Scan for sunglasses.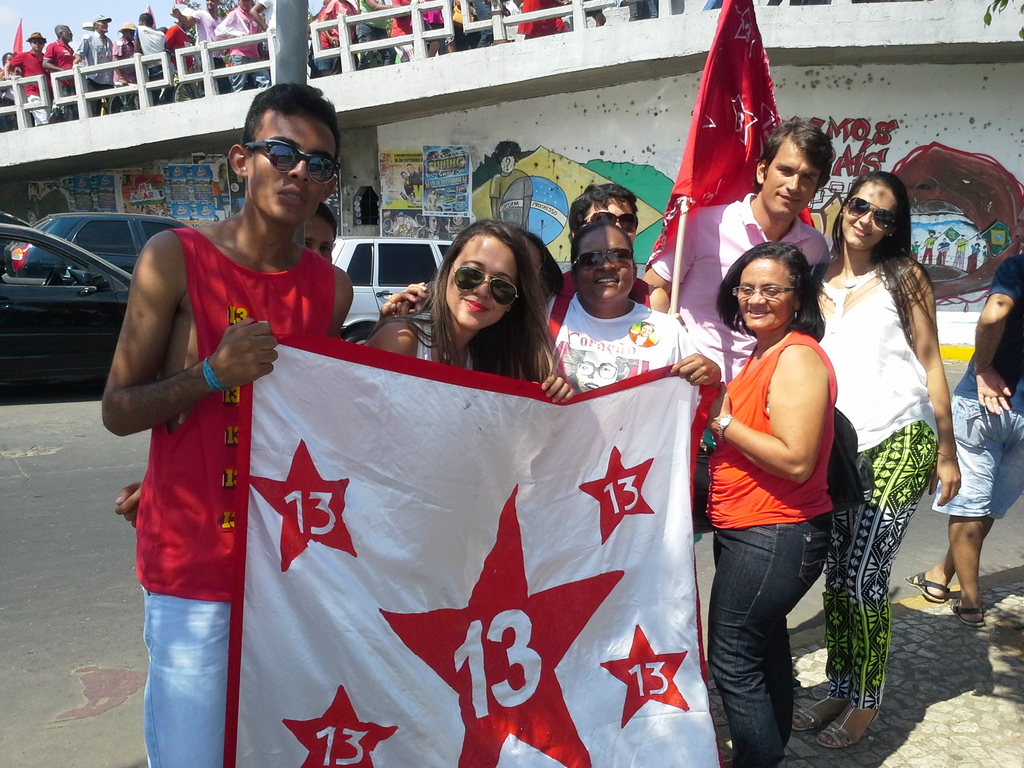
Scan result: [left=844, top=197, right=899, bottom=230].
